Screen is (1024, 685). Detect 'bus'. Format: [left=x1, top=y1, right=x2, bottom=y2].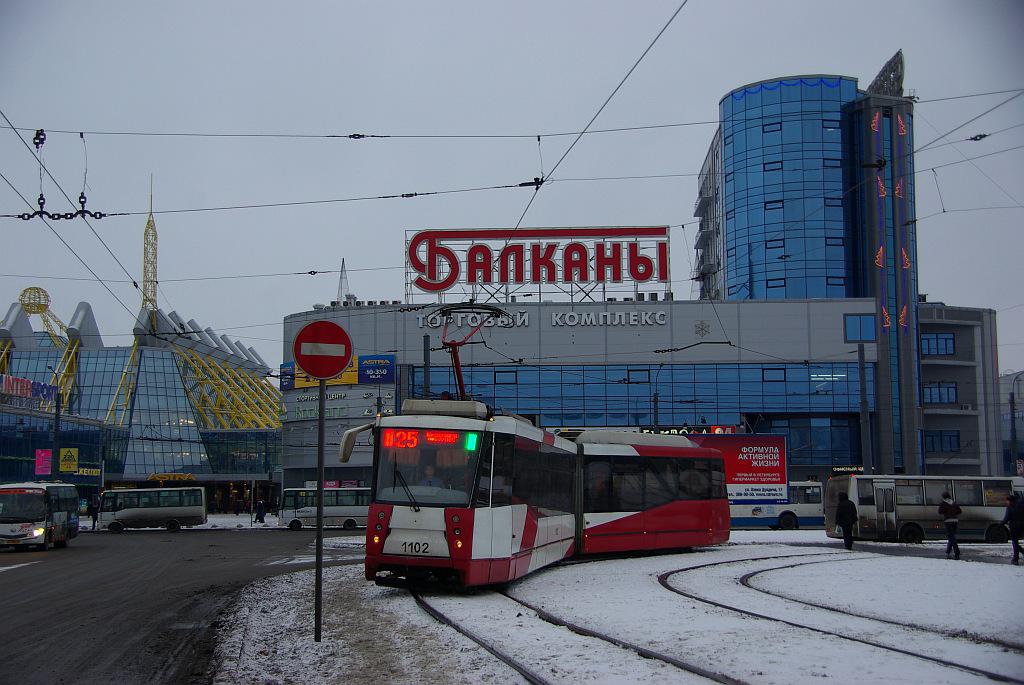
[left=94, top=488, right=210, bottom=533].
